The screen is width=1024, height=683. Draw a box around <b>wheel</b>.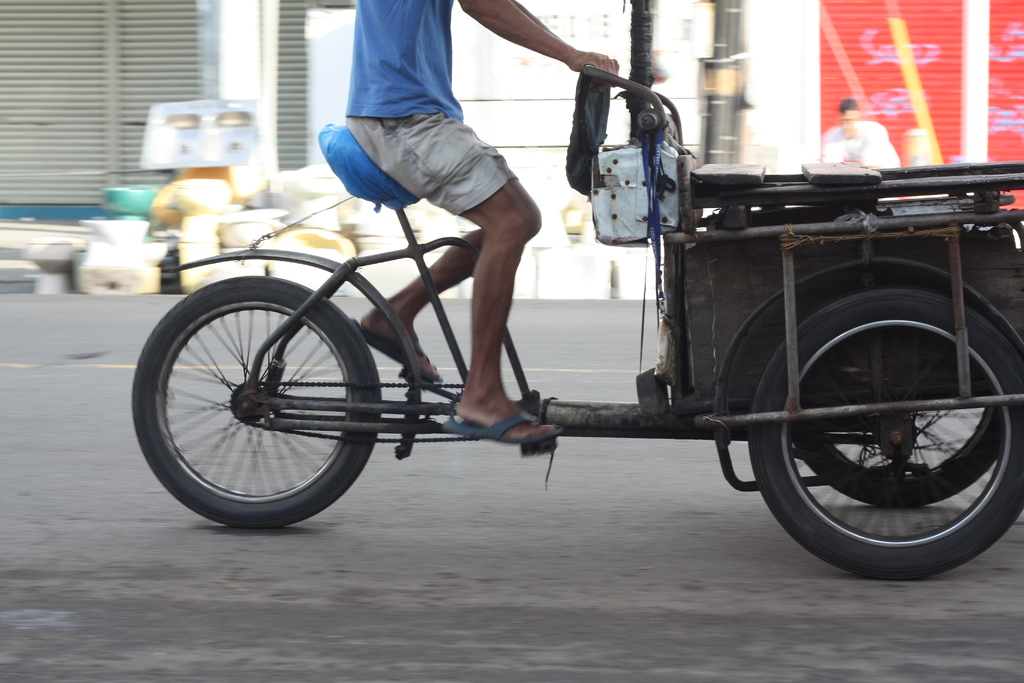
[132,276,381,528].
